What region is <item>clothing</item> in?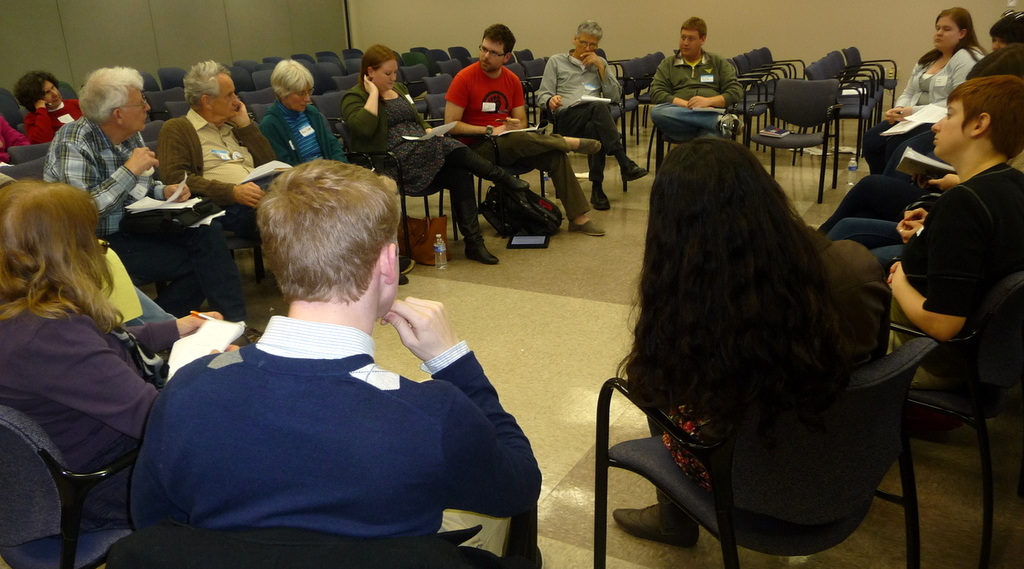
region(343, 83, 512, 239).
